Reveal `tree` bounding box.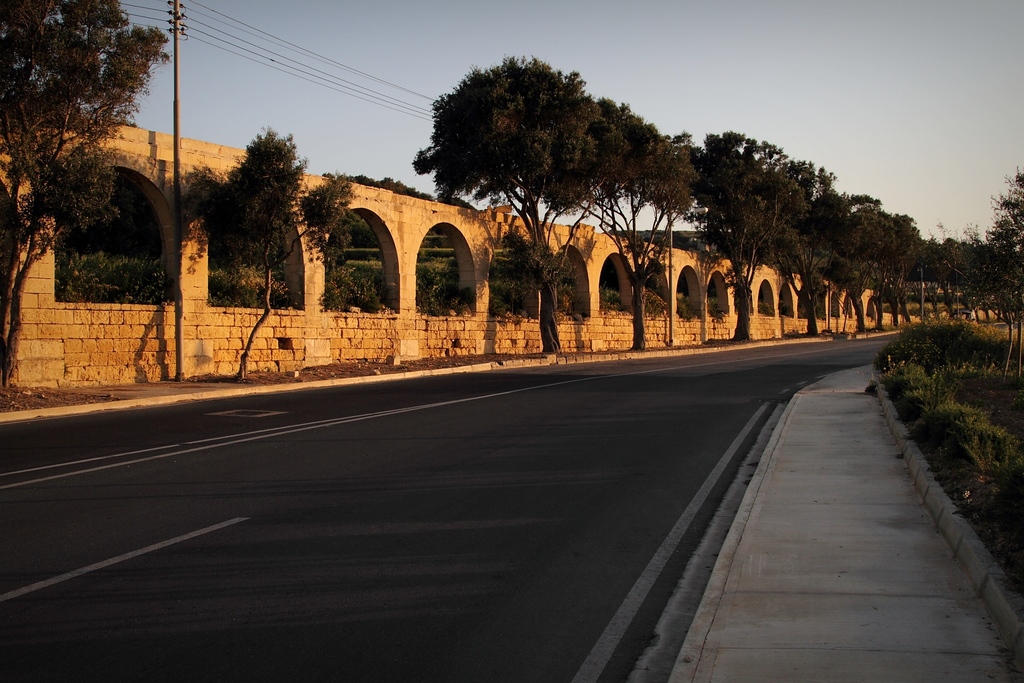
Revealed: region(552, 100, 705, 352).
